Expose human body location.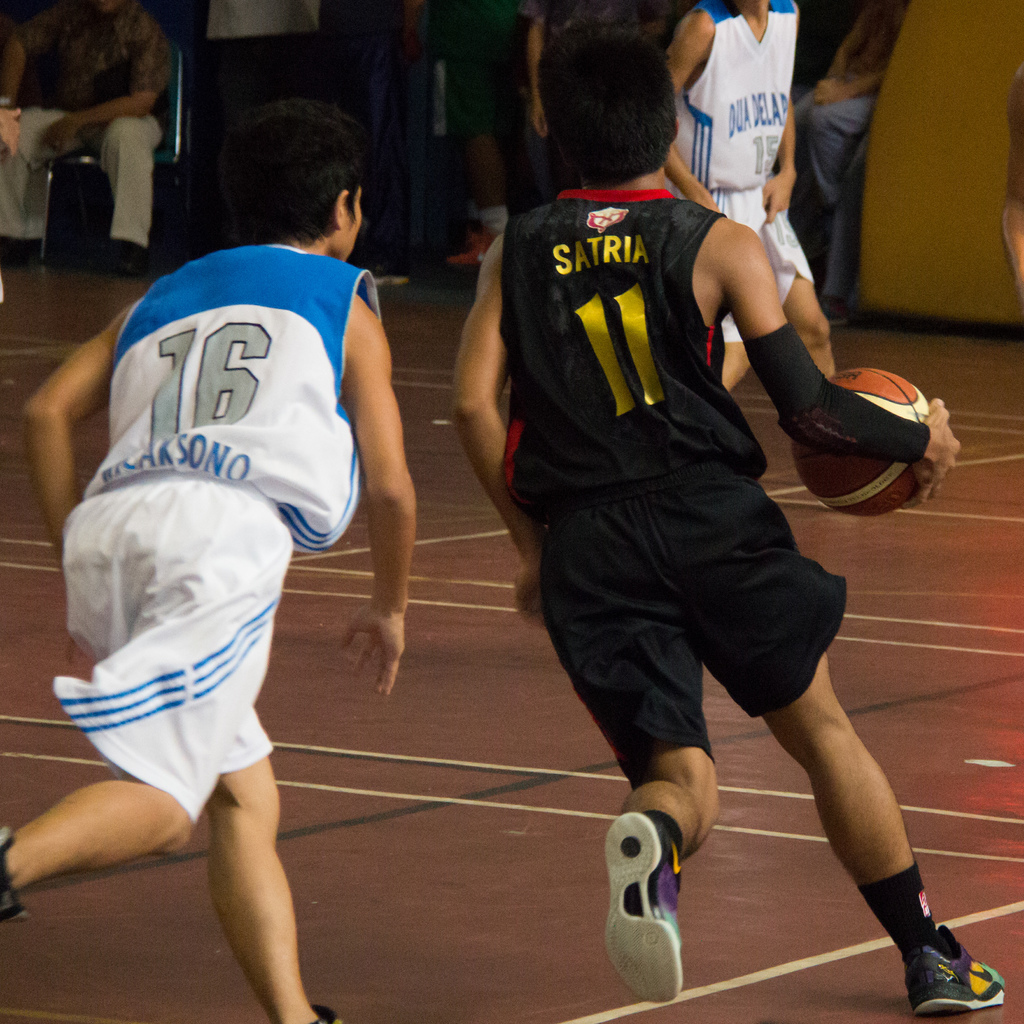
Exposed at l=0, t=1, r=174, b=281.
